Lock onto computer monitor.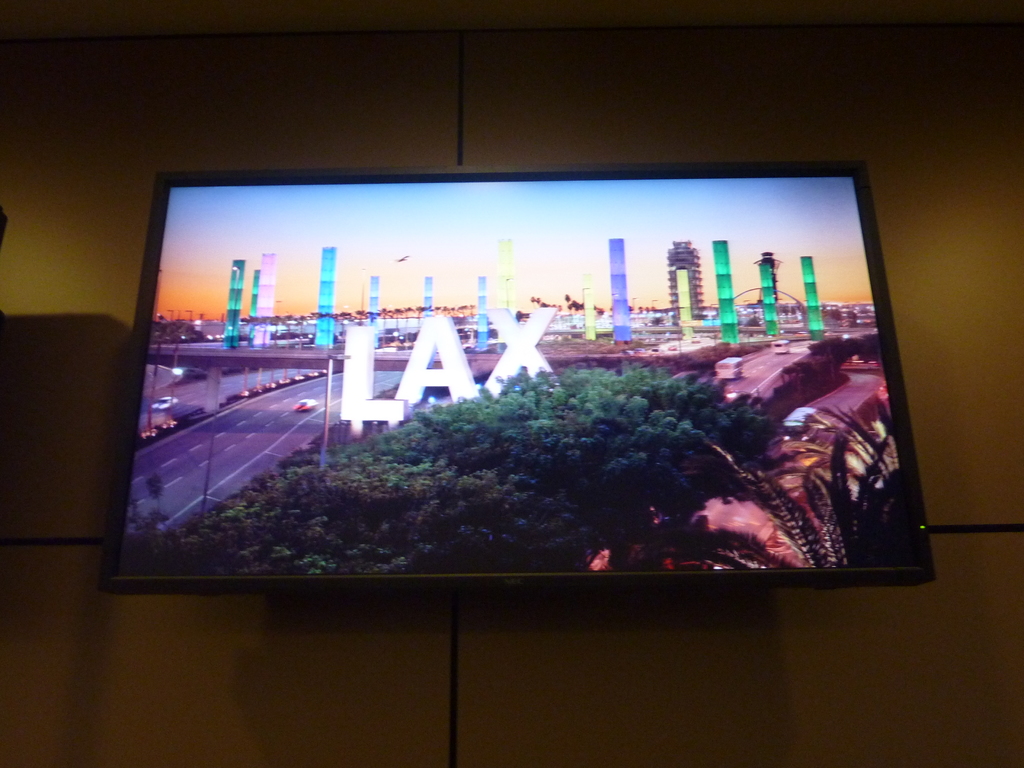
Locked: [120, 226, 817, 621].
